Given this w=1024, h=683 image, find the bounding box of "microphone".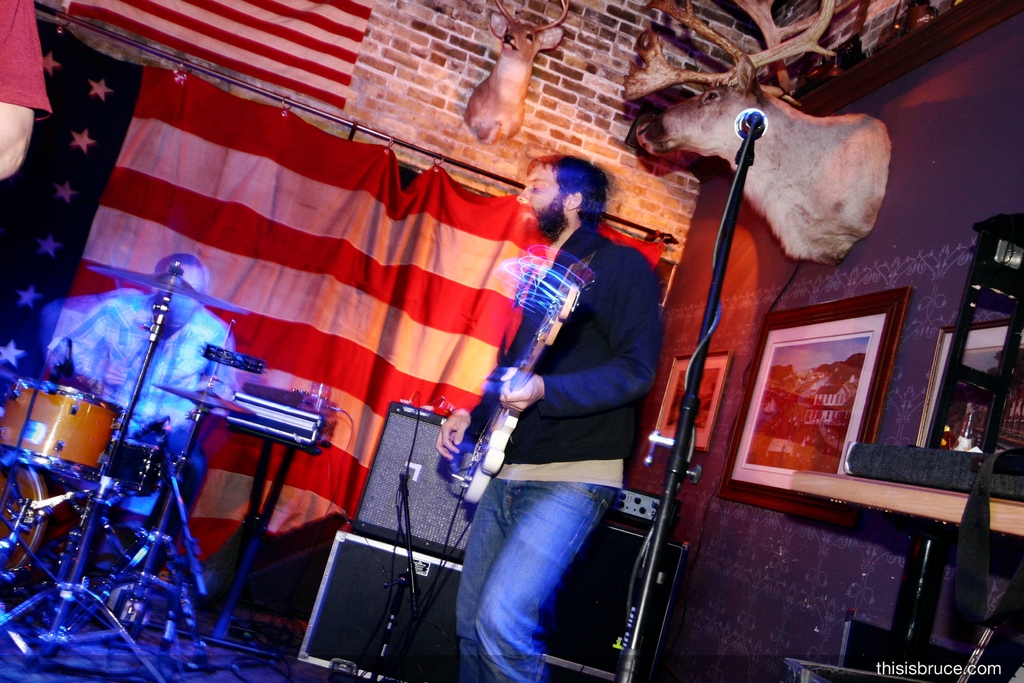
731 100 771 141.
